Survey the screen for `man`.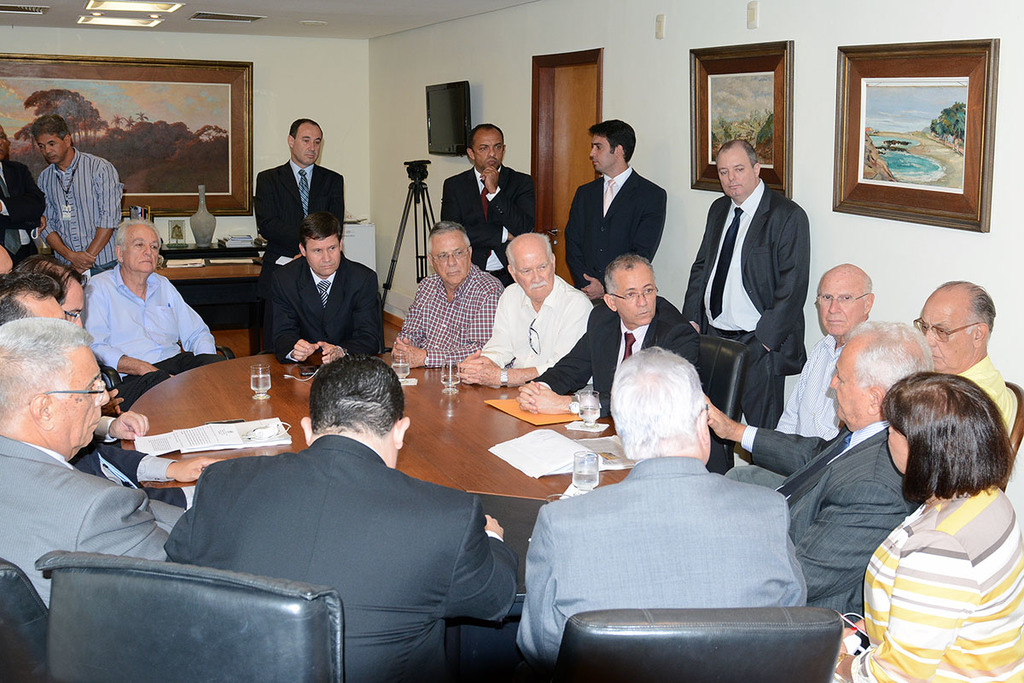
Survey found: bbox(267, 213, 381, 362).
